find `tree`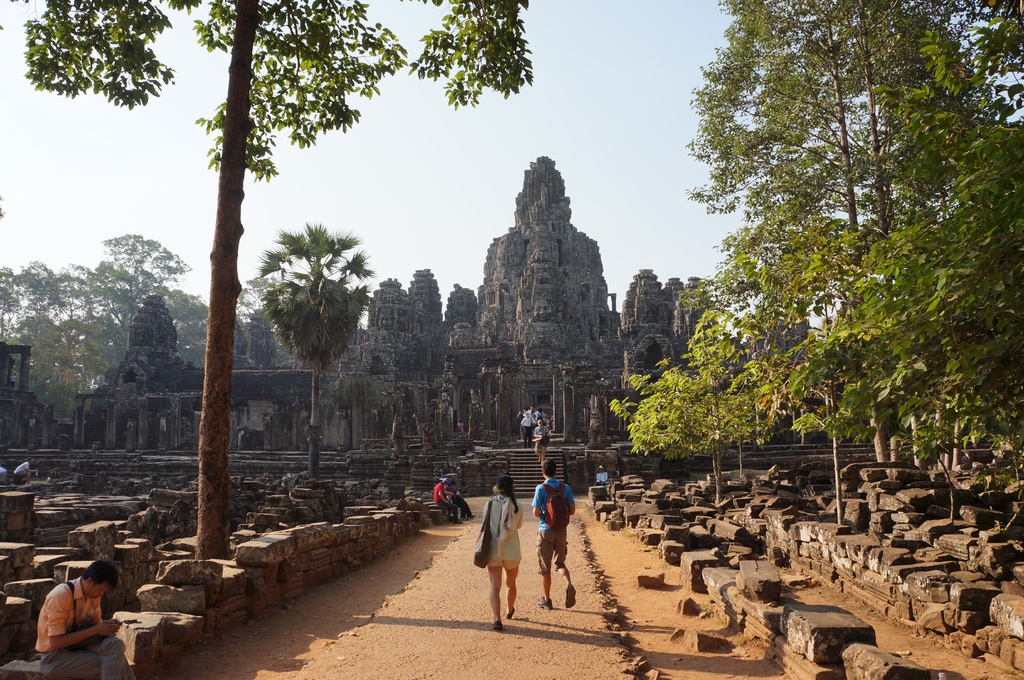
<region>12, 260, 70, 410</region>
